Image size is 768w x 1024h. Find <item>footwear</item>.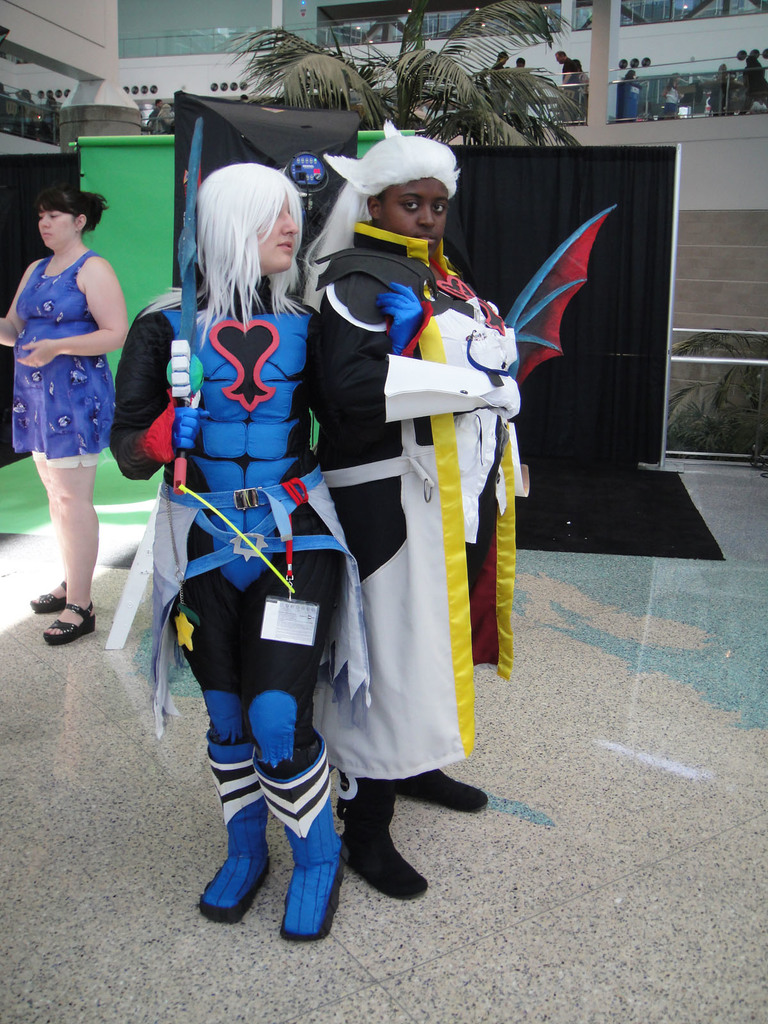
Rect(29, 579, 66, 615).
